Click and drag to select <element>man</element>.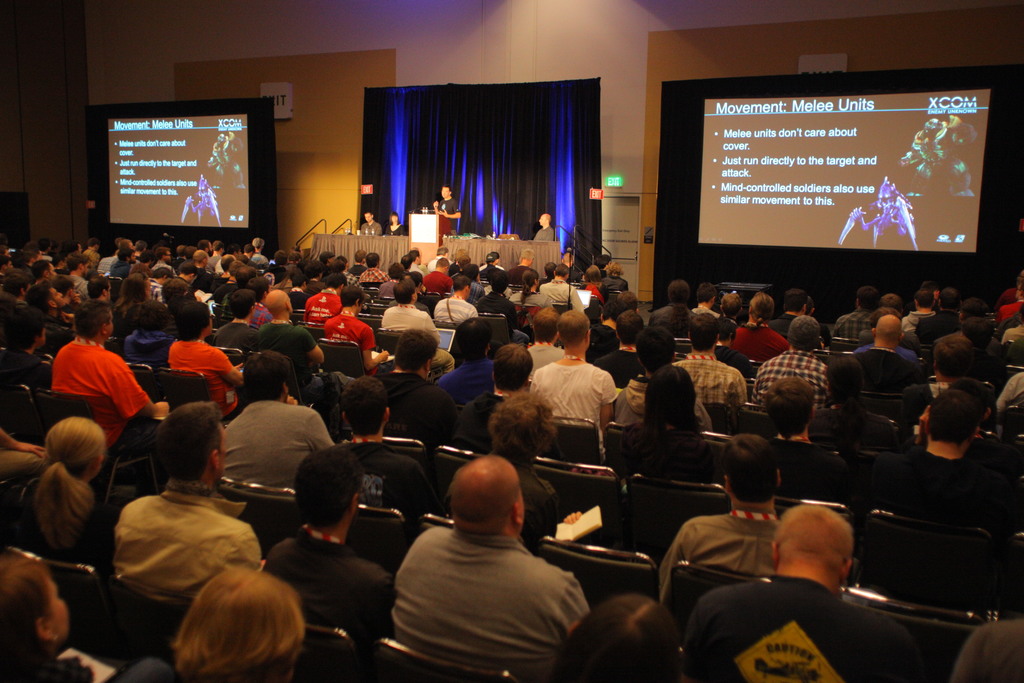
Selection: <box>246,445,404,639</box>.
